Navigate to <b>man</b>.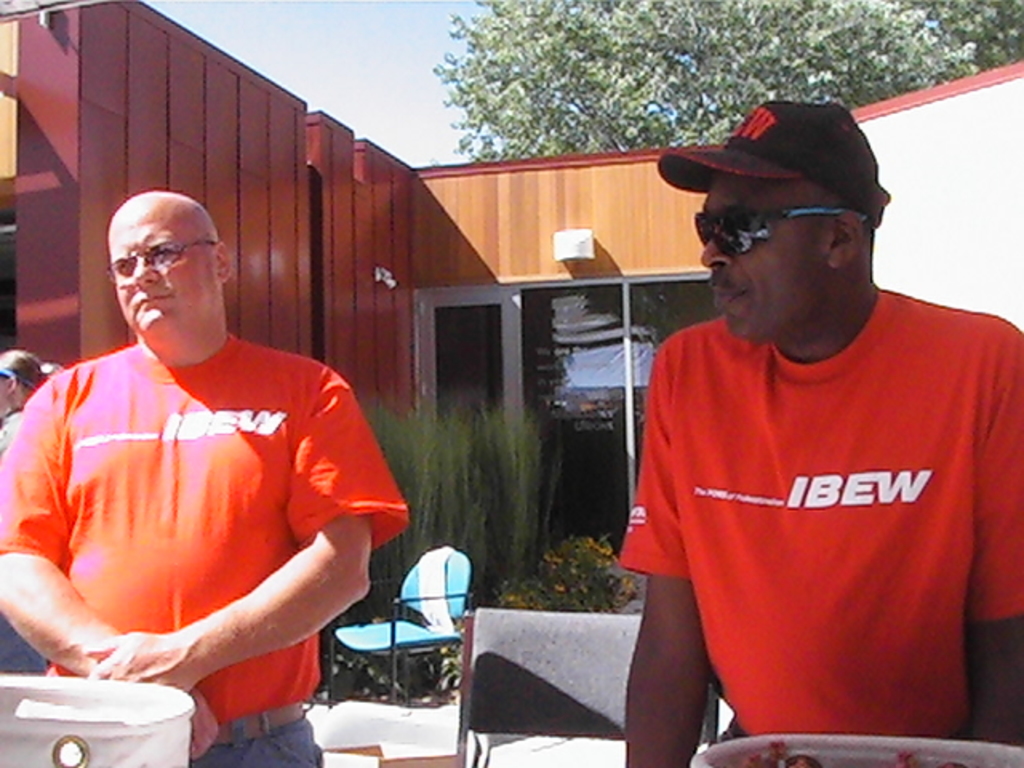
Navigation target: Rect(0, 189, 410, 766).
